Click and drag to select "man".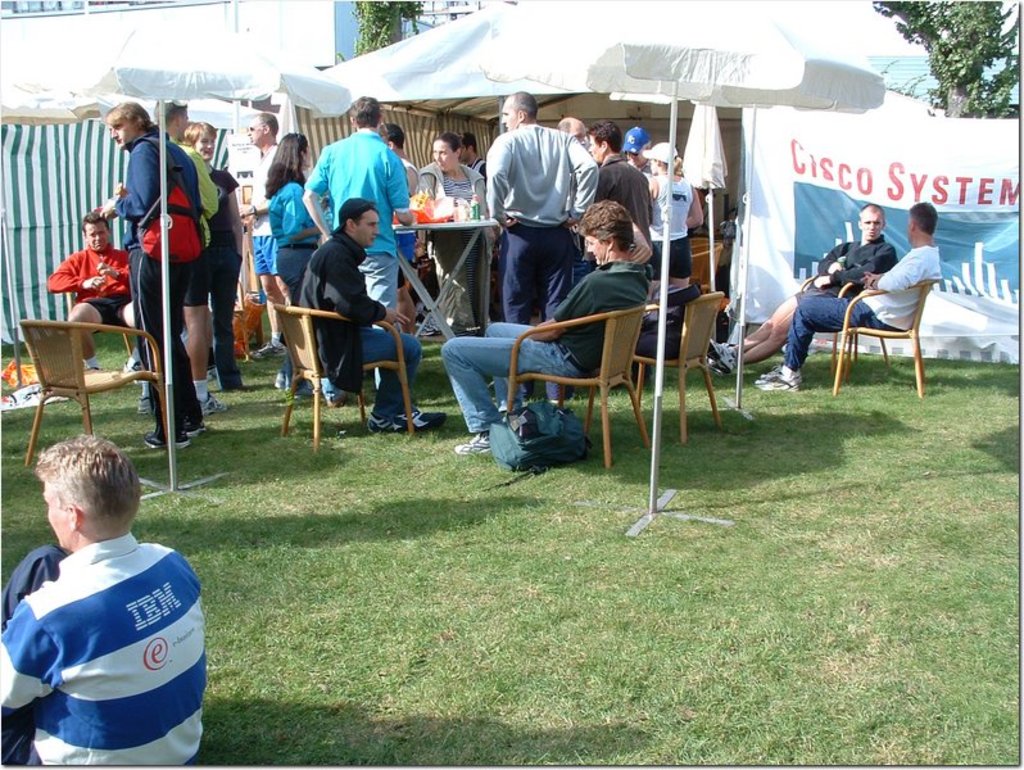
Selection: [567, 109, 593, 278].
